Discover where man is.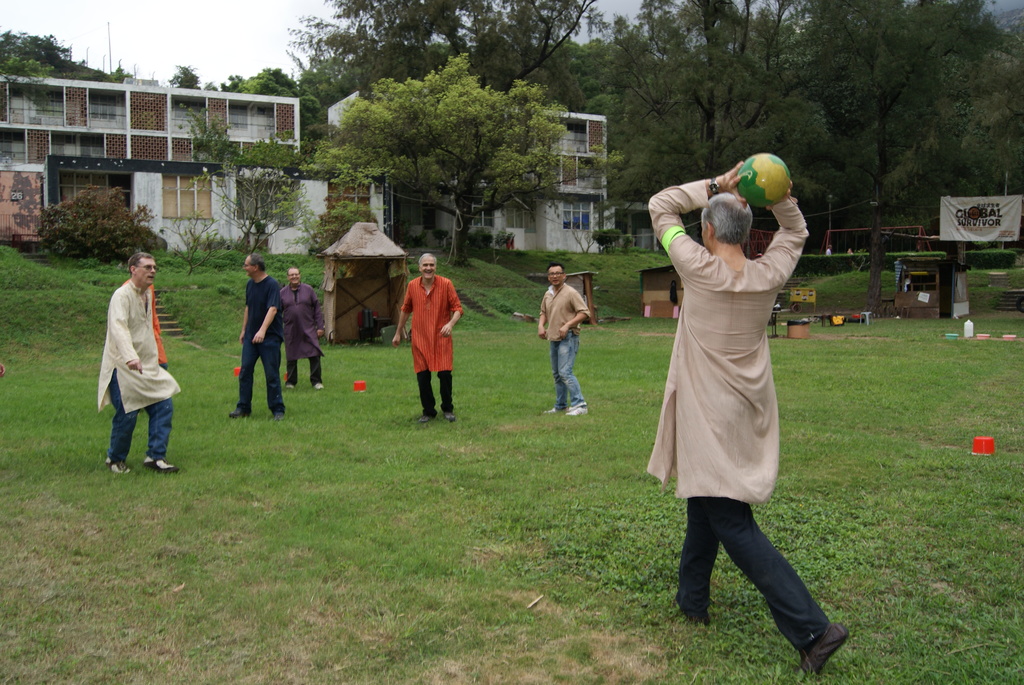
Discovered at 95/253/182/473.
